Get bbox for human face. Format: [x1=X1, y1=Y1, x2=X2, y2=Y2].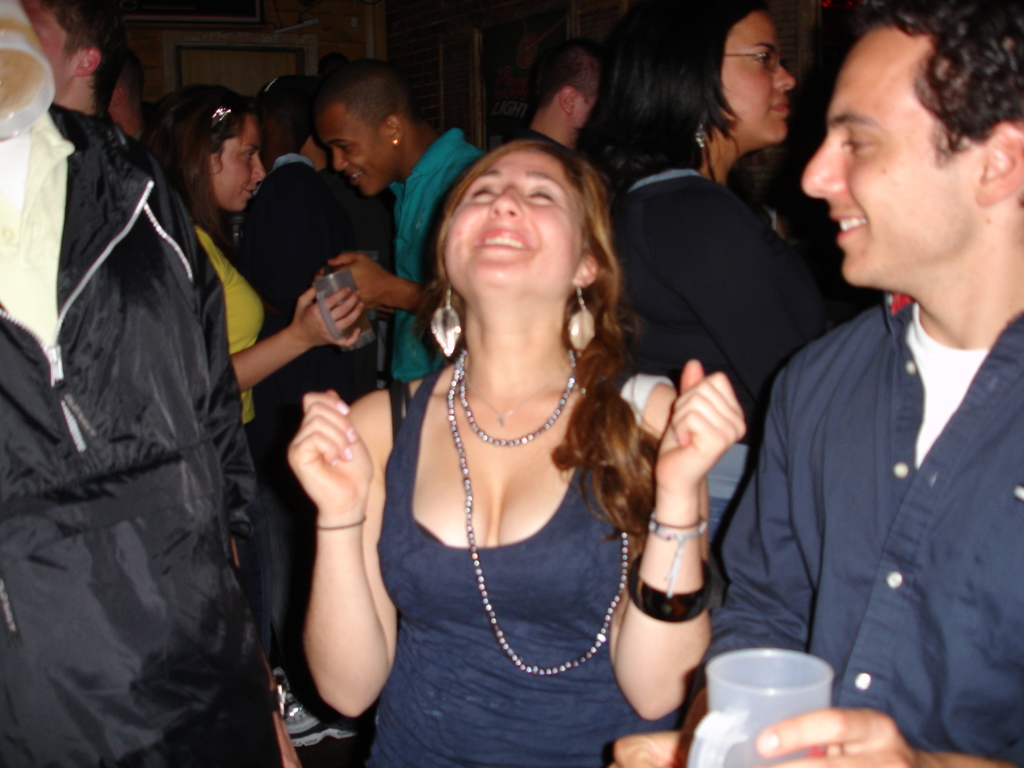
[x1=801, y1=26, x2=983, y2=287].
